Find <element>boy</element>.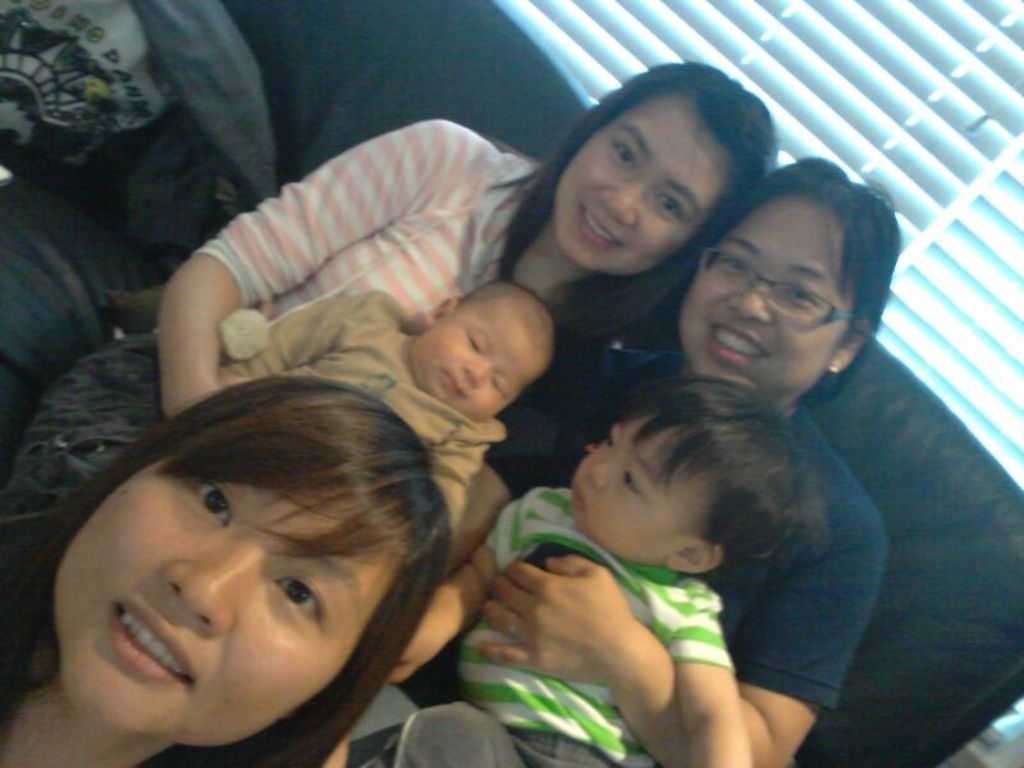
<box>215,280,556,561</box>.
